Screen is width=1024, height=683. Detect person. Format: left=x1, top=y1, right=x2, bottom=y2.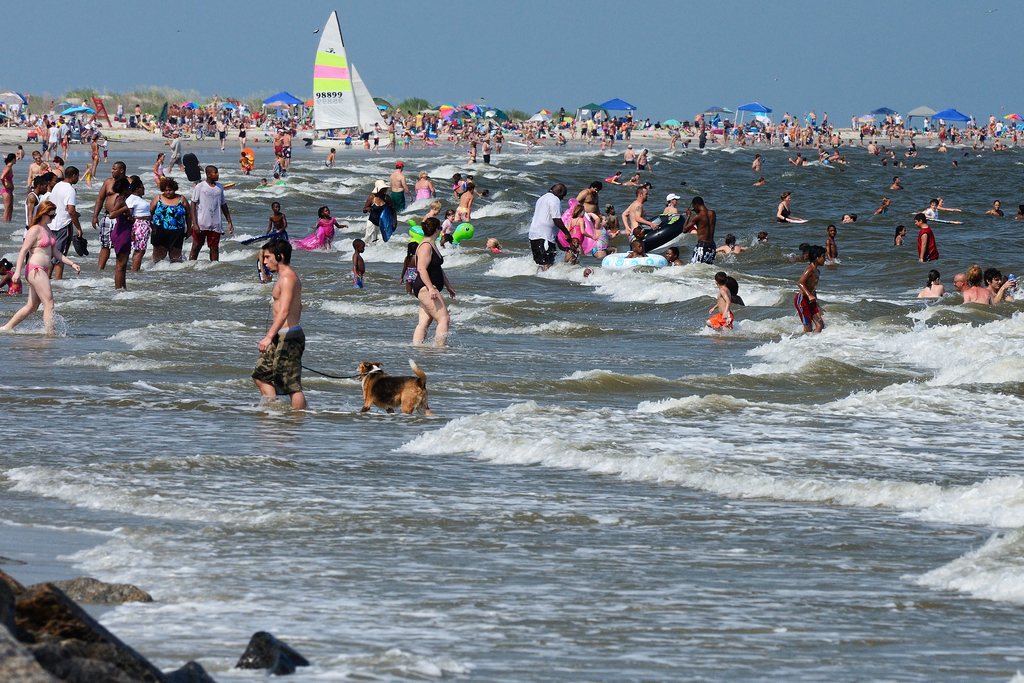
left=241, top=149, right=250, bottom=173.
